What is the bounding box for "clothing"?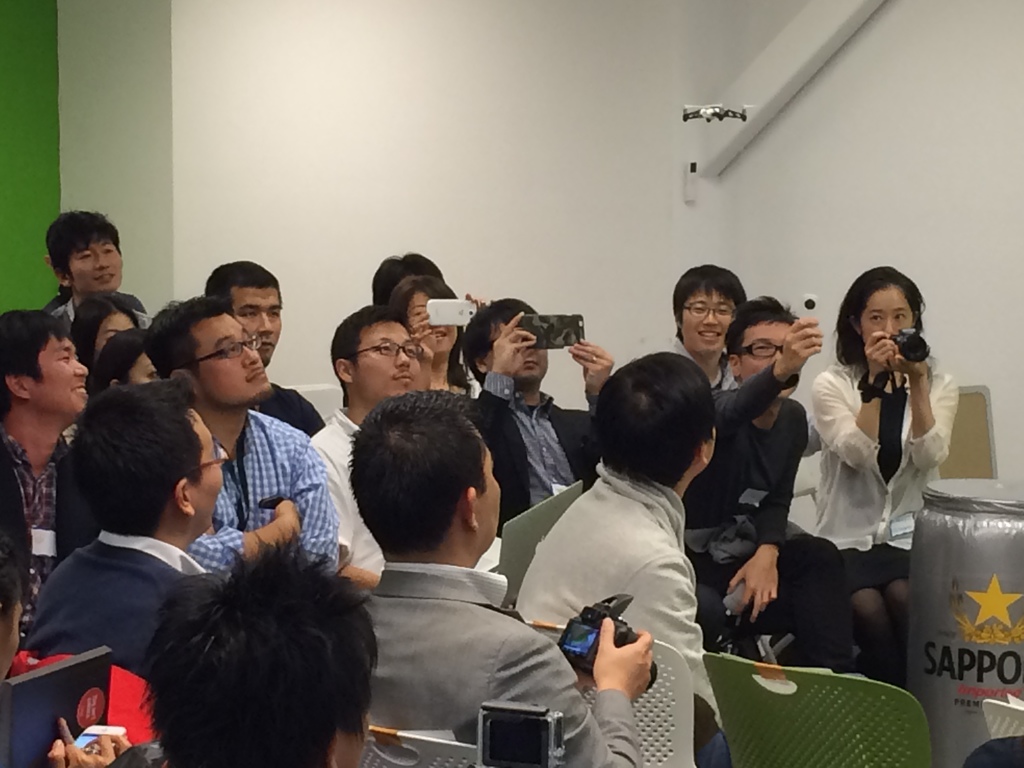
<region>513, 460, 732, 767</region>.
